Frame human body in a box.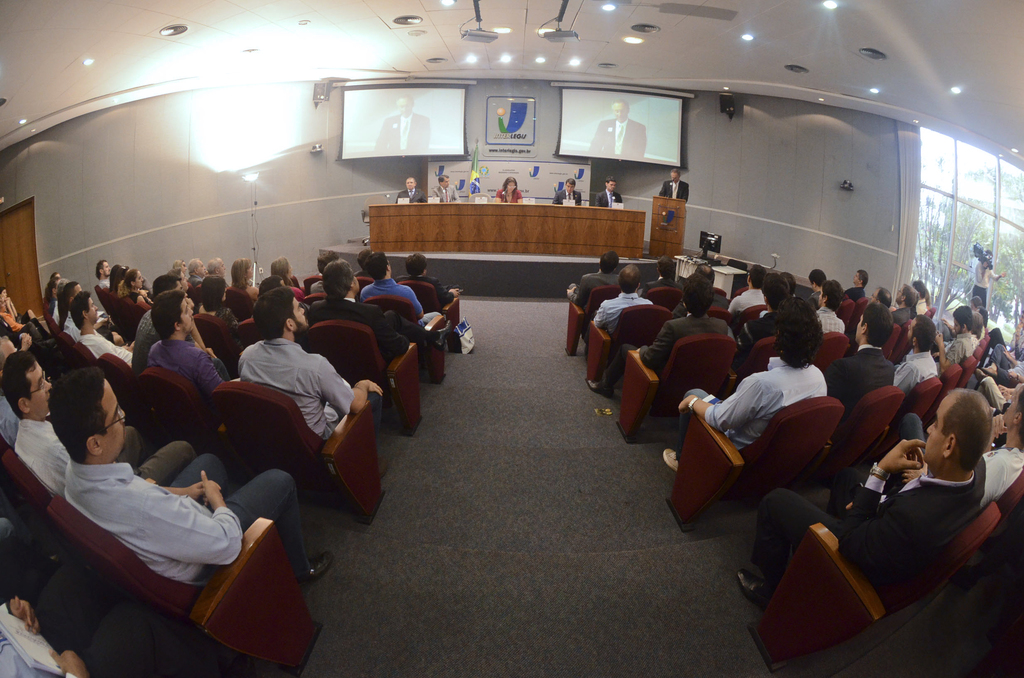
{"left": 52, "top": 366, "right": 337, "bottom": 586}.
